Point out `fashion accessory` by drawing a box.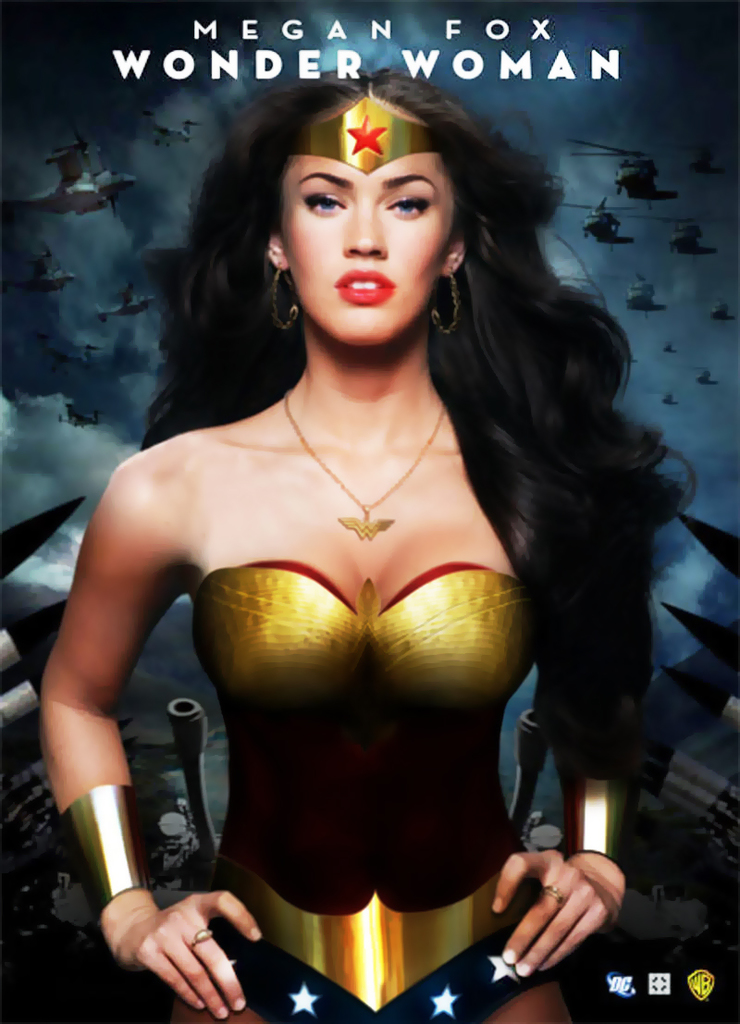
crop(561, 754, 634, 860).
